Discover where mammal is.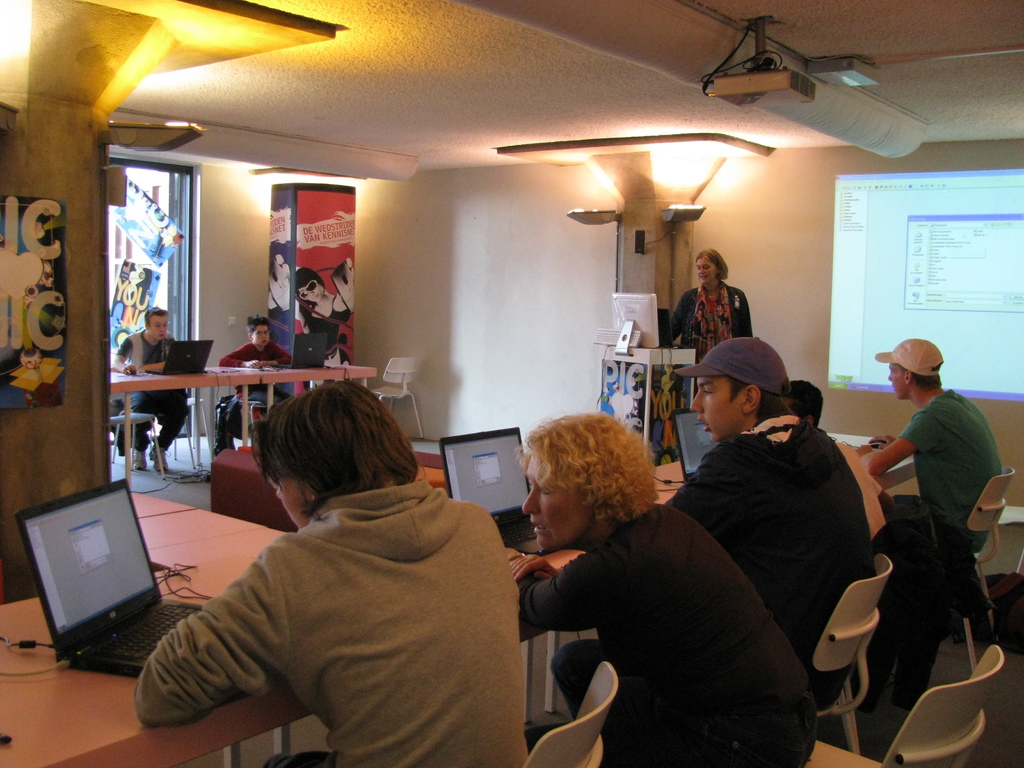
Discovered at [778, 379, 893, 549].
